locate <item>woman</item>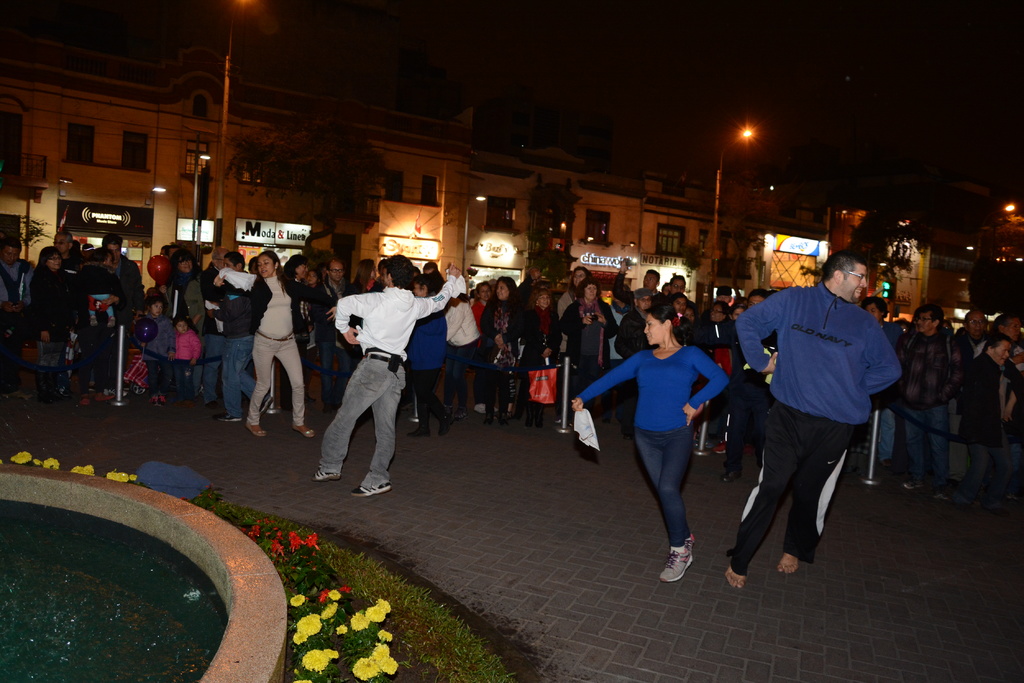
<box>70,255,127,396</box>
